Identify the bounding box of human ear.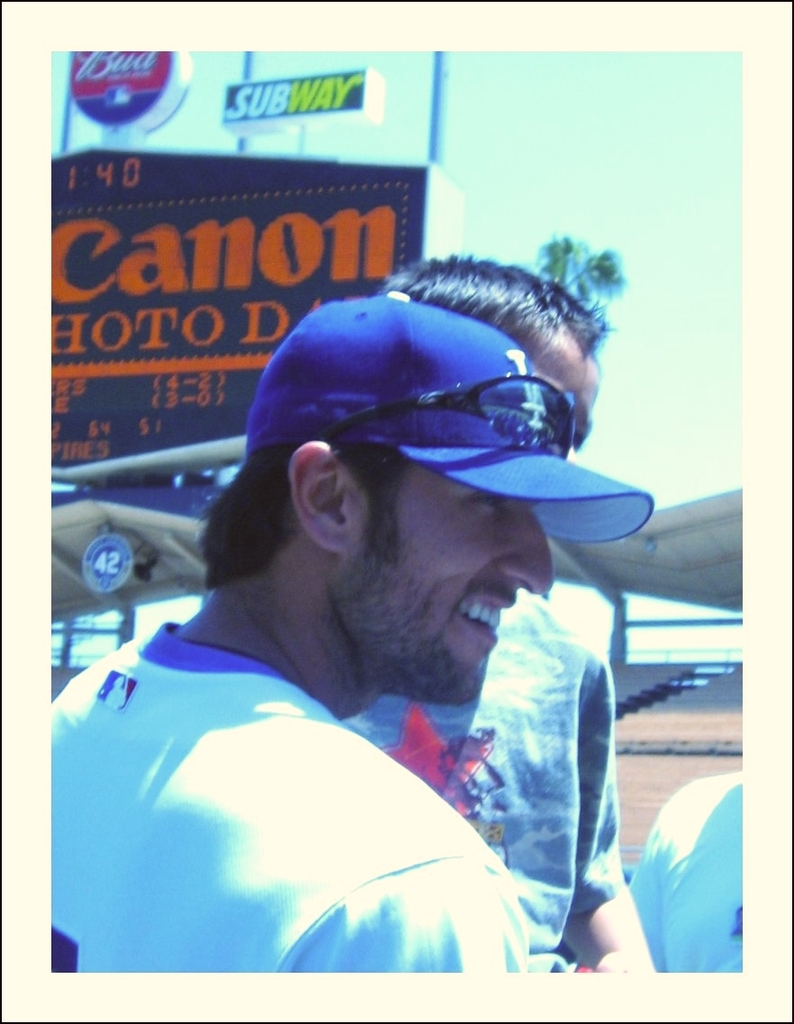
291 441 353 551.
